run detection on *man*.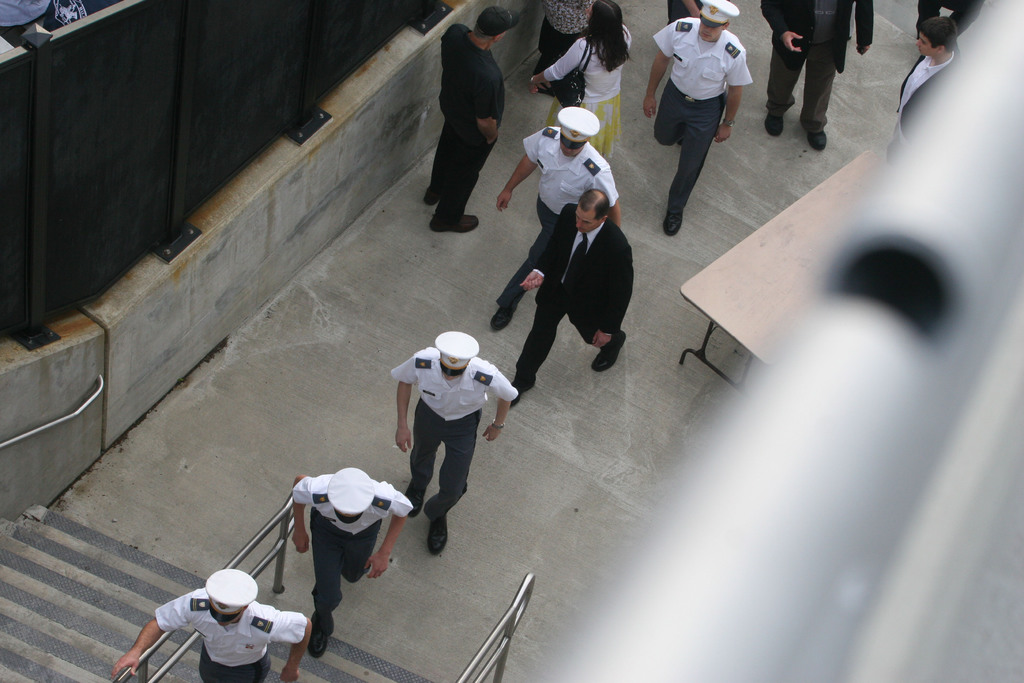
Result: 390:333:519:557.
